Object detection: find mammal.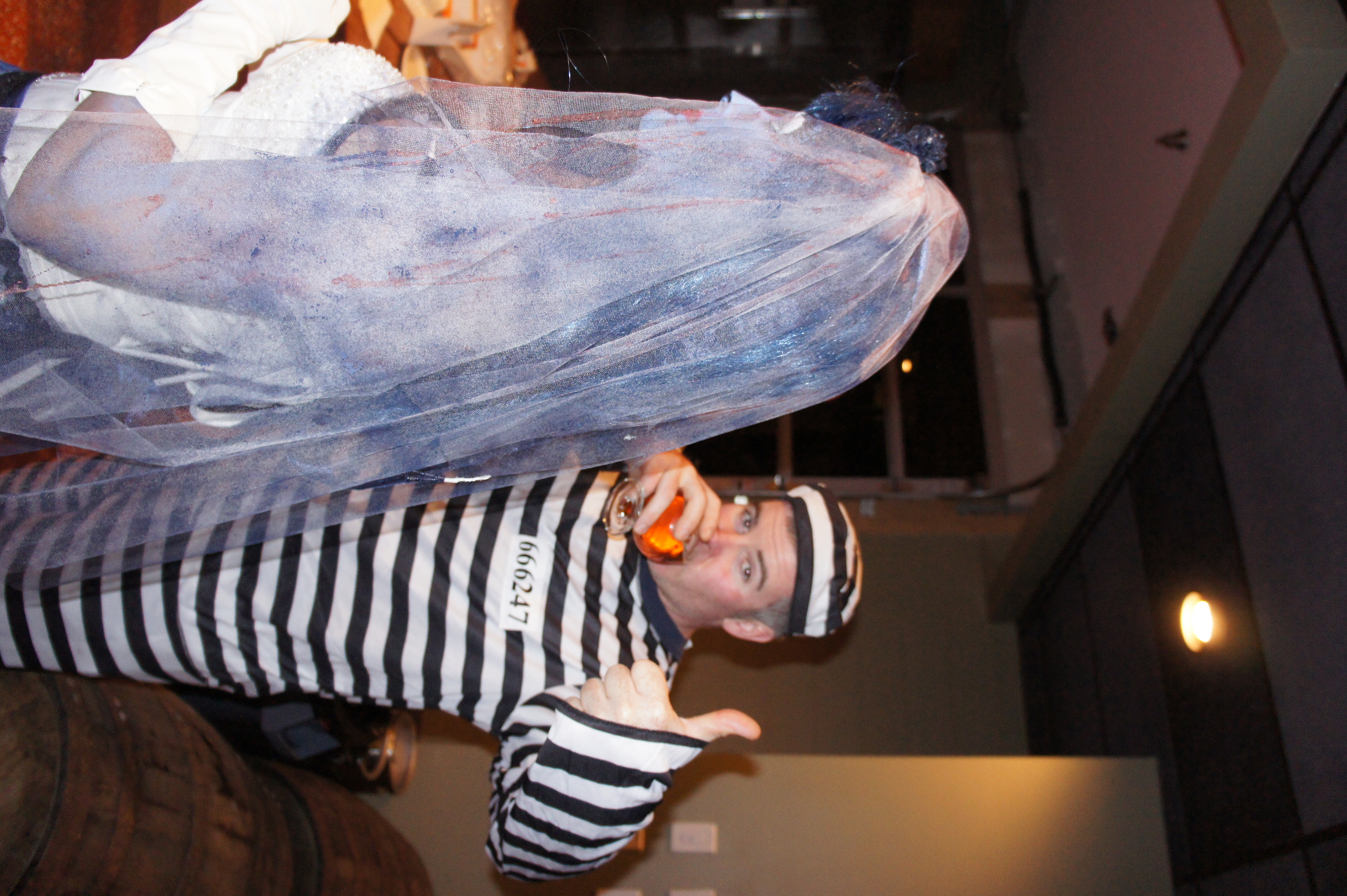
<bbox>0, 129, 253, 259</bbox>.
